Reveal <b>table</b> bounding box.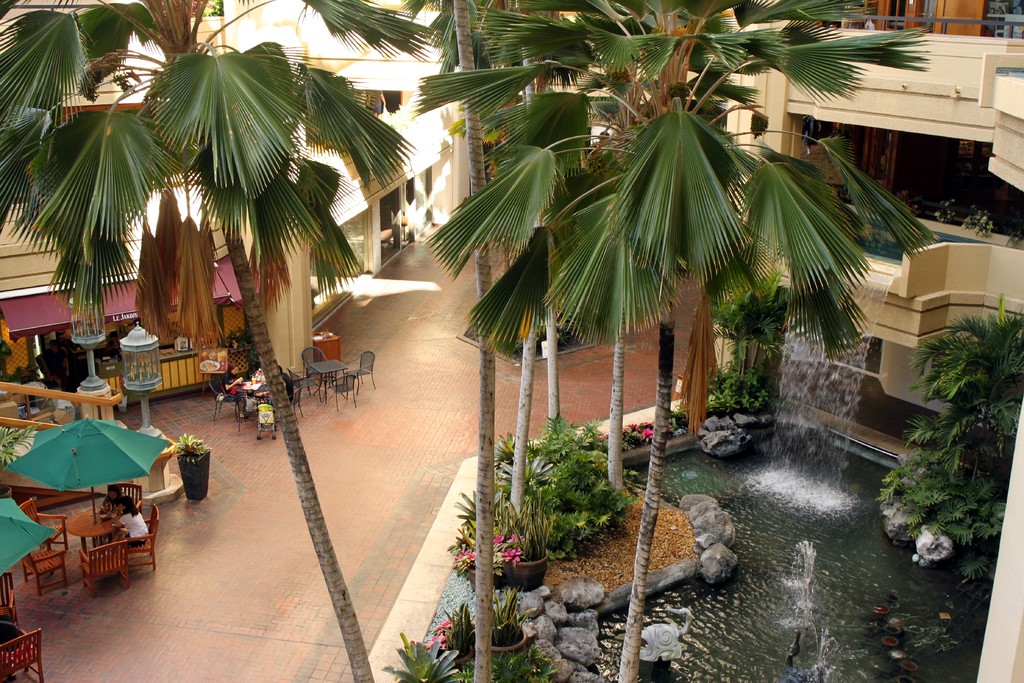
Revealed: region(66, 511, 122, 556).
